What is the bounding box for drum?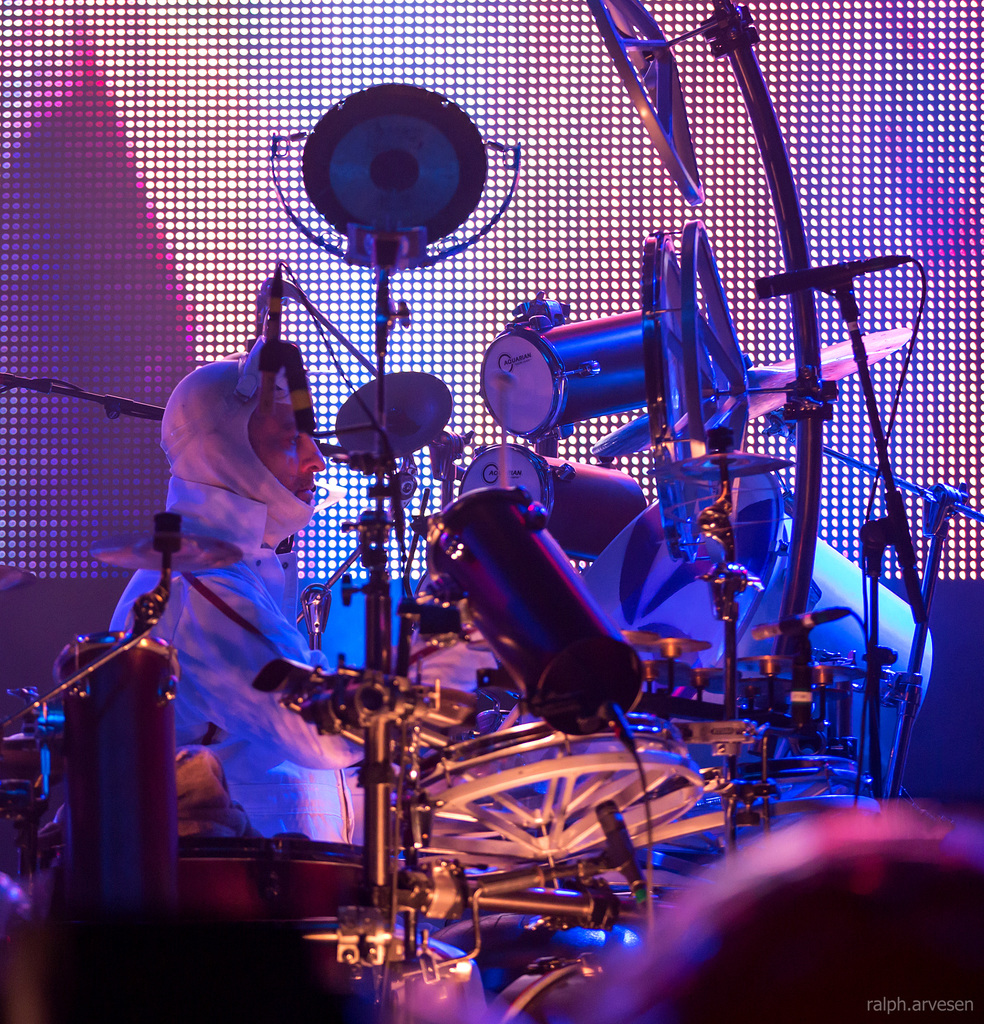
{"left": 455, "top": 442, "right": 642, "bottom": 563}.
